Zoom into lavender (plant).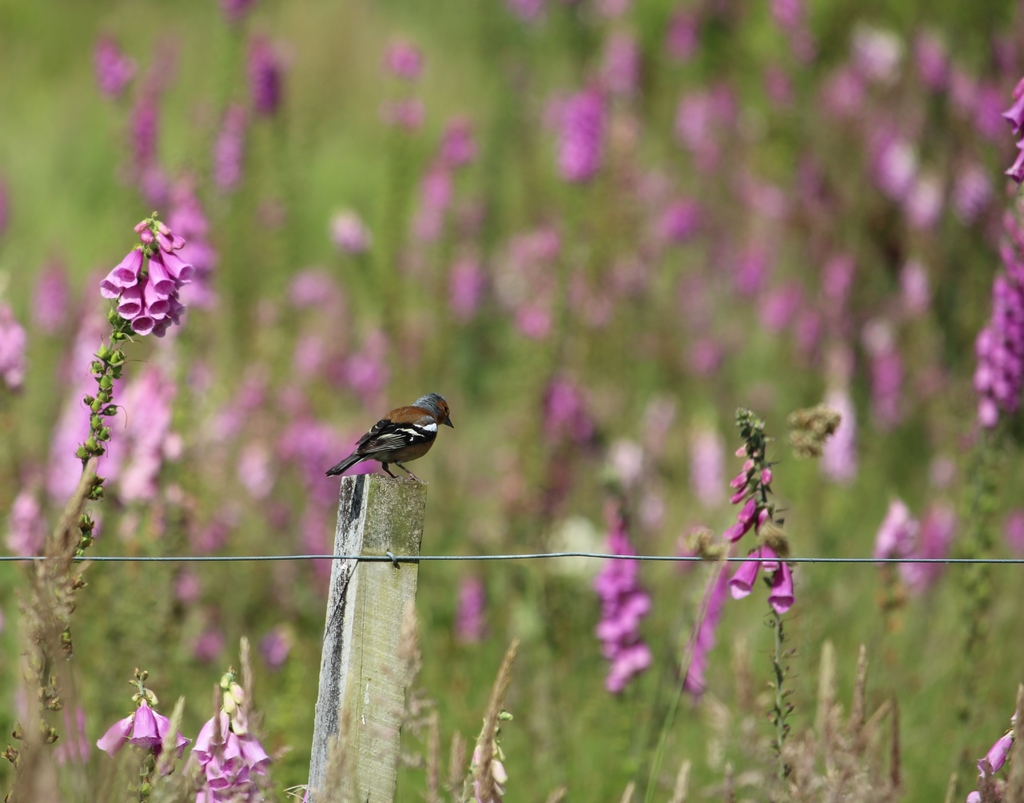
Zoom target: 137/55/174/210.
